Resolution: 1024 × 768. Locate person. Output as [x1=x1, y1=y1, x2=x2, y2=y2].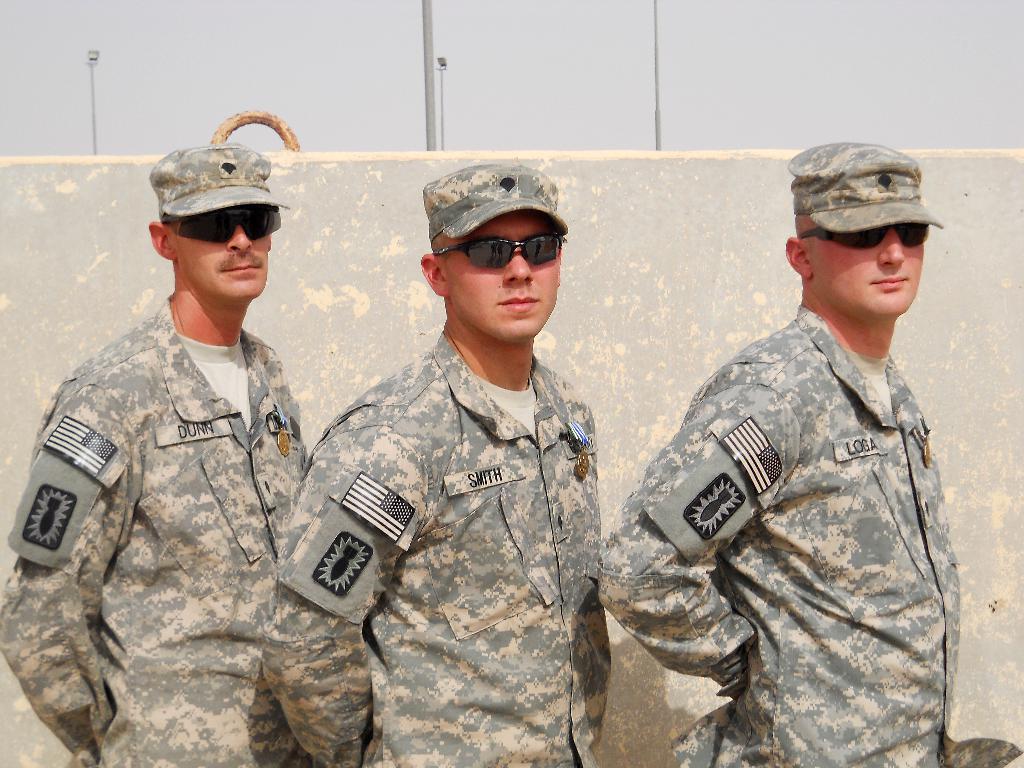
[x1=0, y1=132, x2=314, y2=767].
